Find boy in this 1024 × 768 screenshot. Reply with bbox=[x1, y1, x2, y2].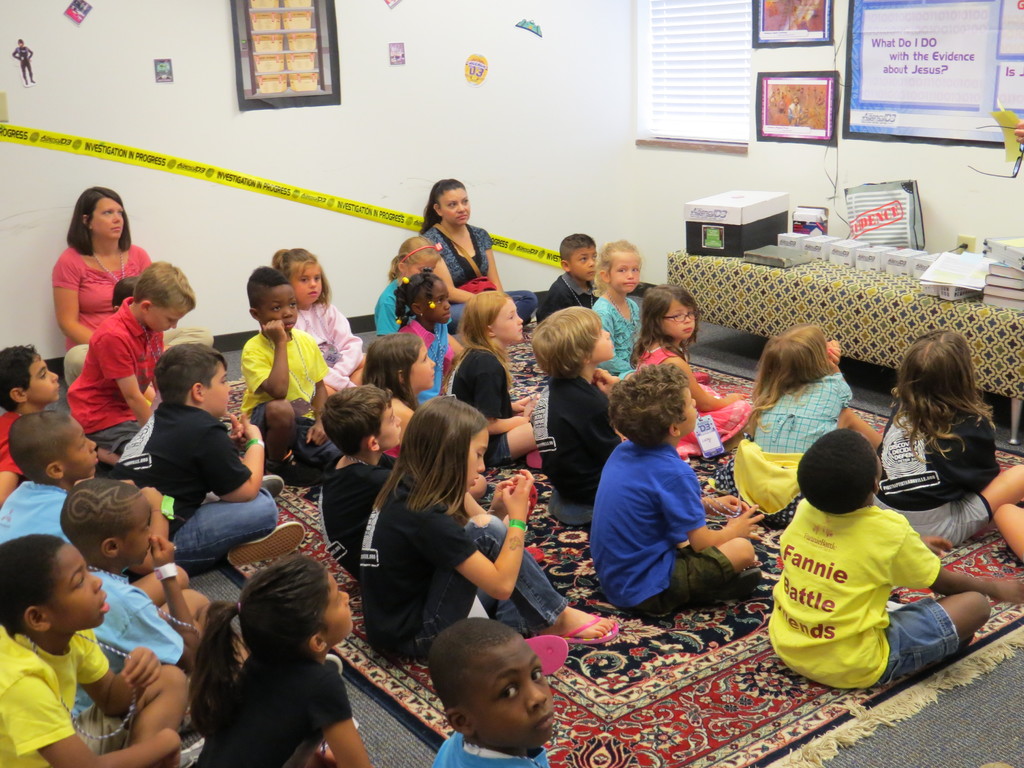
bbox=[116, 333, 319, 568].
